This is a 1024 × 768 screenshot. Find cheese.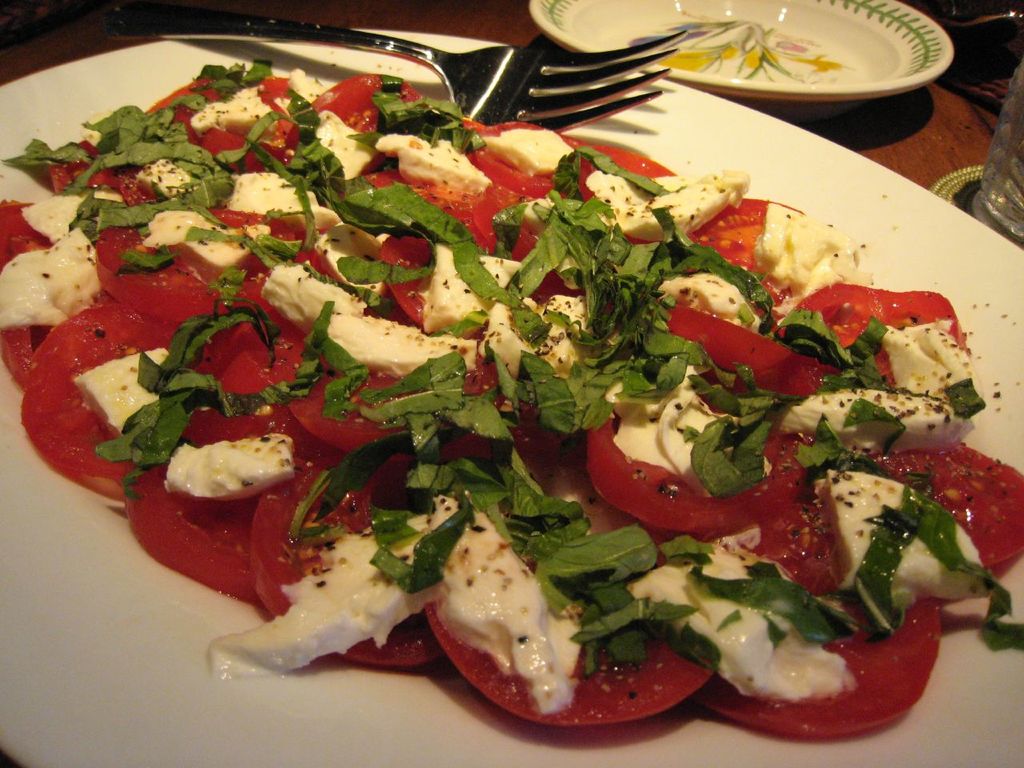
Bounding box: region(593, 358, 727, 478).
